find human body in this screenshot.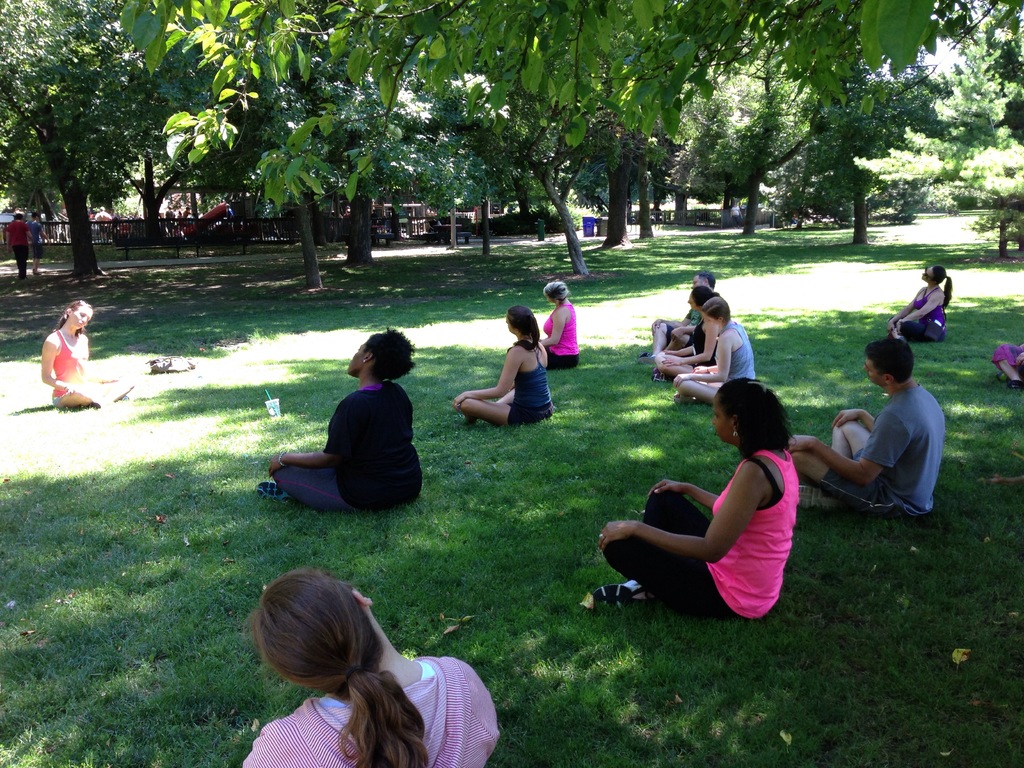
The bounding box for human body is (x1=40, y1=330, x2=134, y2=406).
